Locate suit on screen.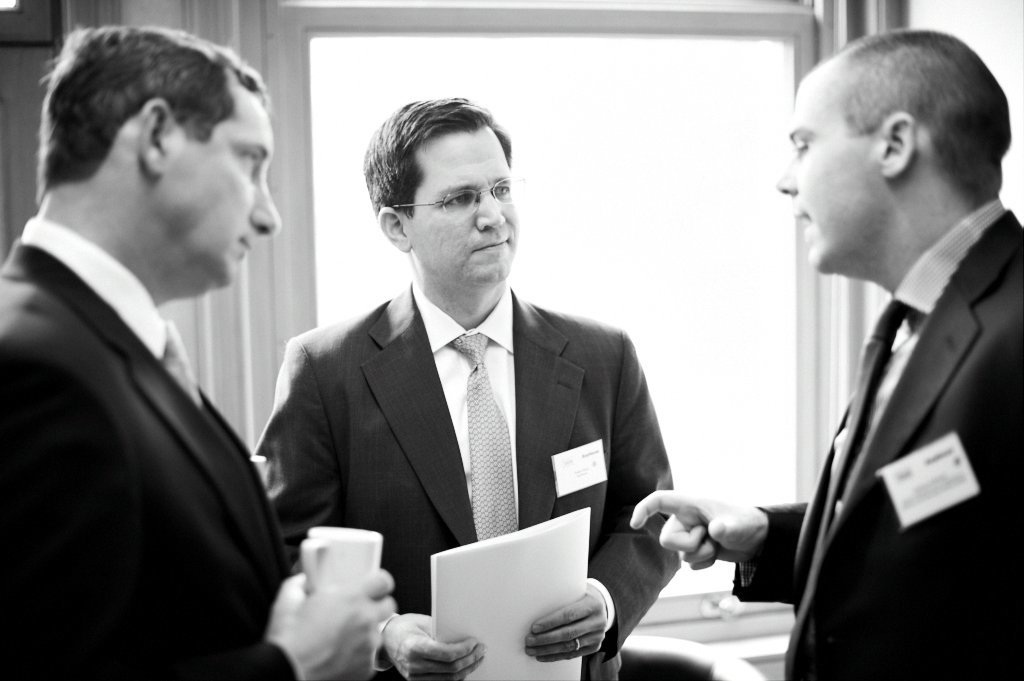
On screen at region(0, 217, 297, 680).
